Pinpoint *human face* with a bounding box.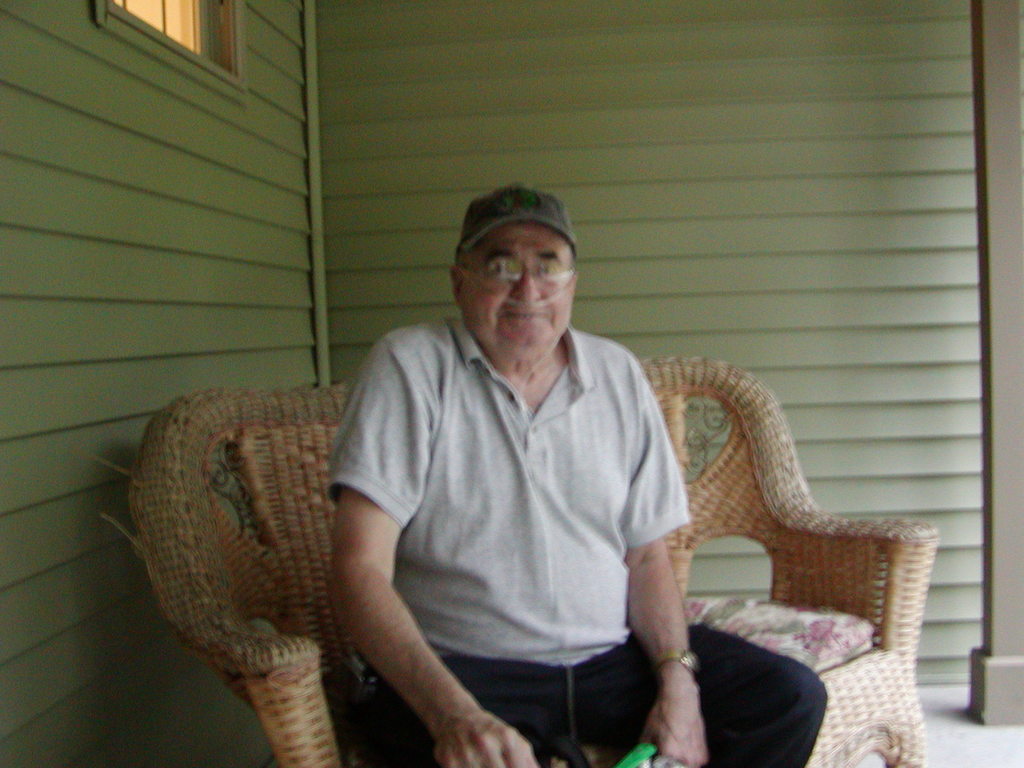
Rect(460, 220, 572, 347).
